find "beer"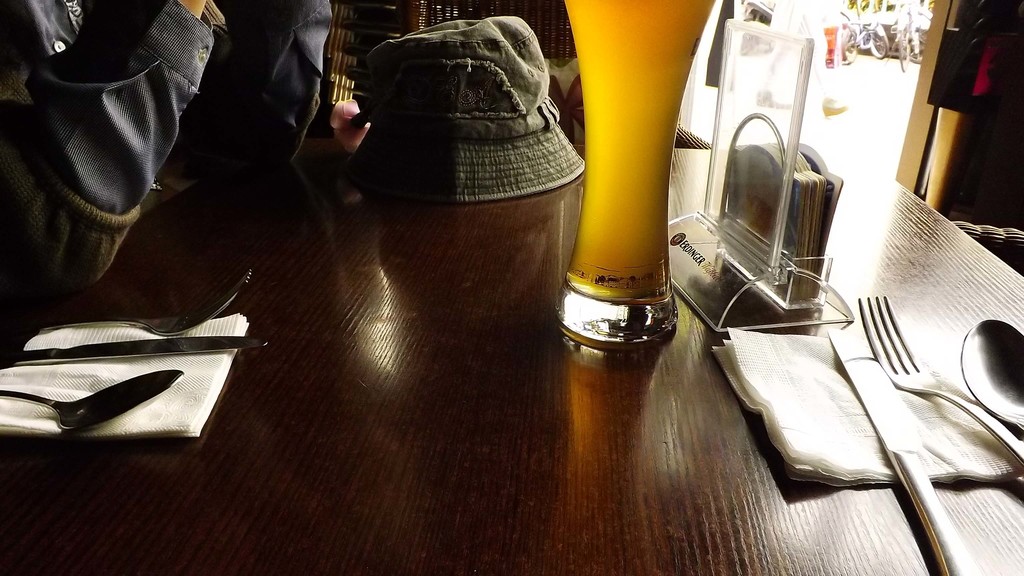
(555, 0, 714, 346)
